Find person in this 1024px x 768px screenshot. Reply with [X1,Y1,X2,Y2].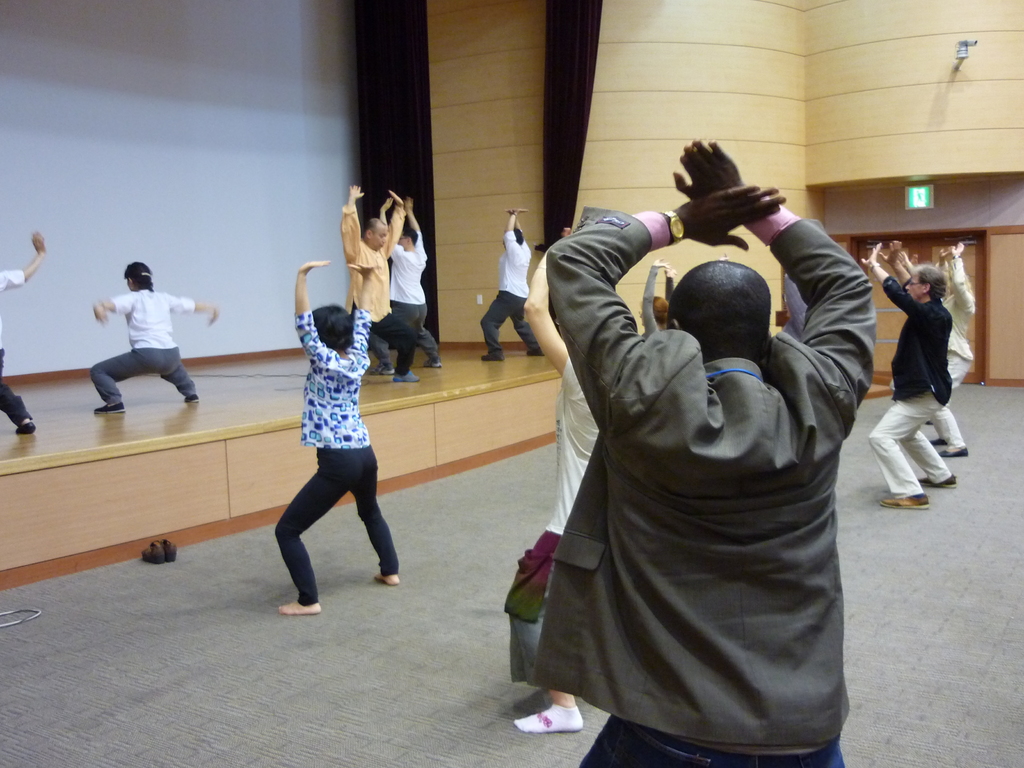
[909,239,980,463].
